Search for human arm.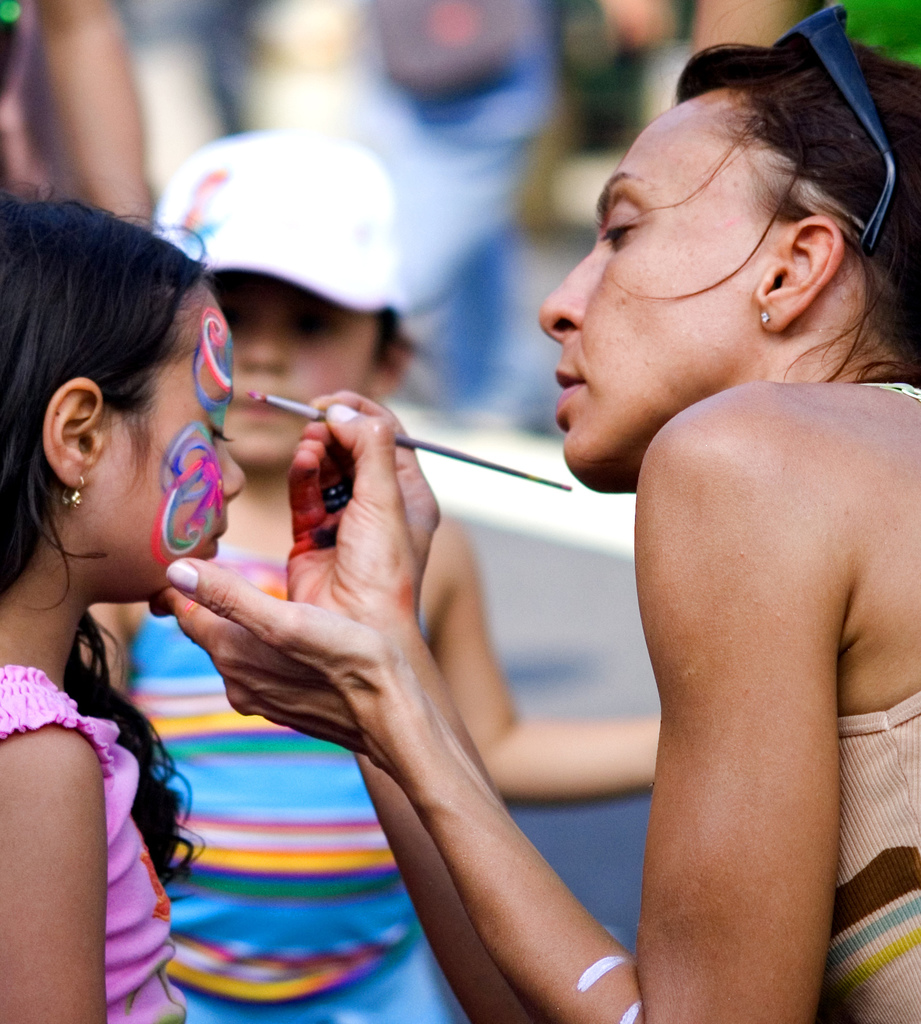
Found at l=165, t=410, r=836, b=1023.
